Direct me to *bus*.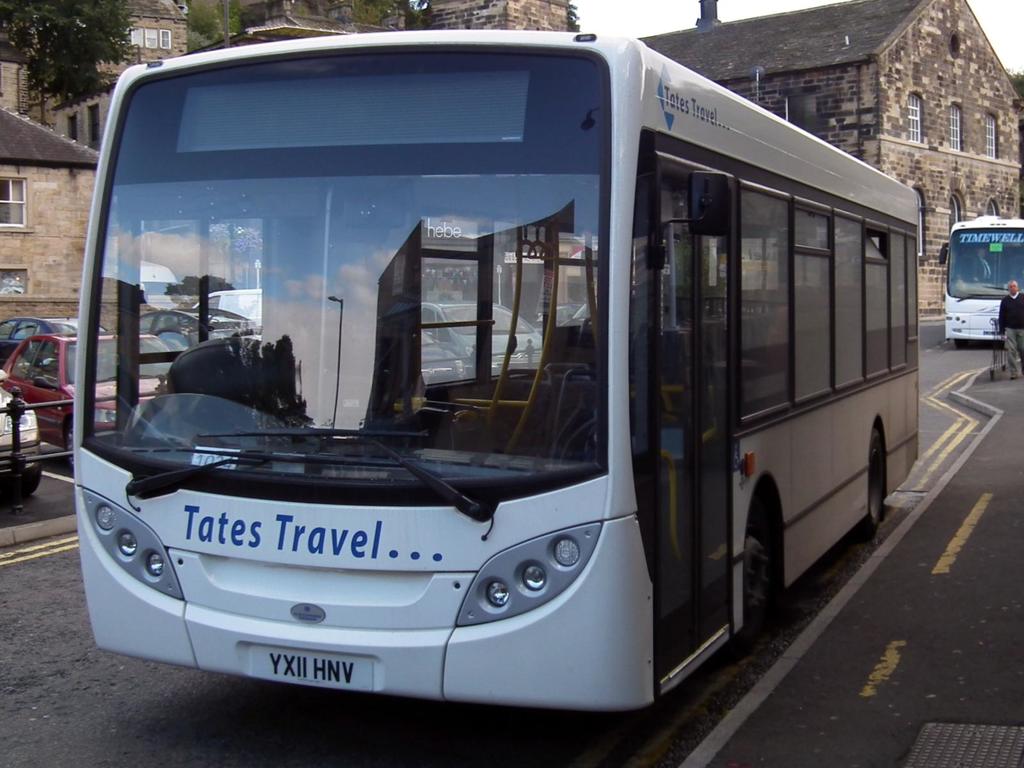
Direction: region(938, 214, 1023, 349).
